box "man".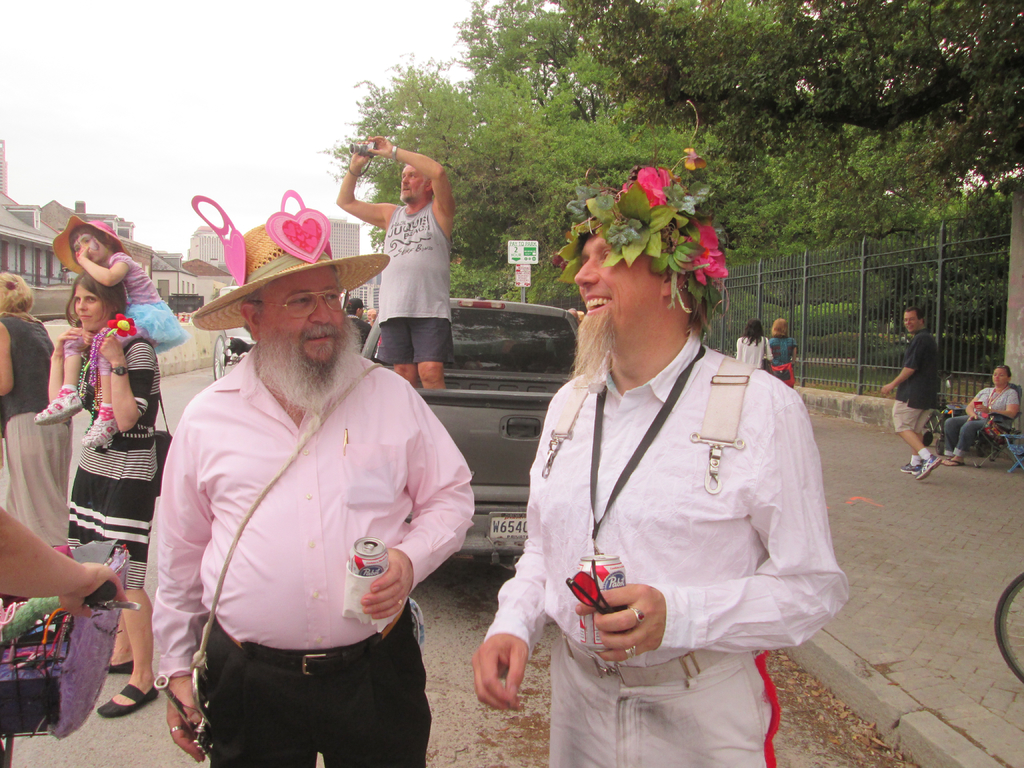
select_region(134, 195, 477, 767).
